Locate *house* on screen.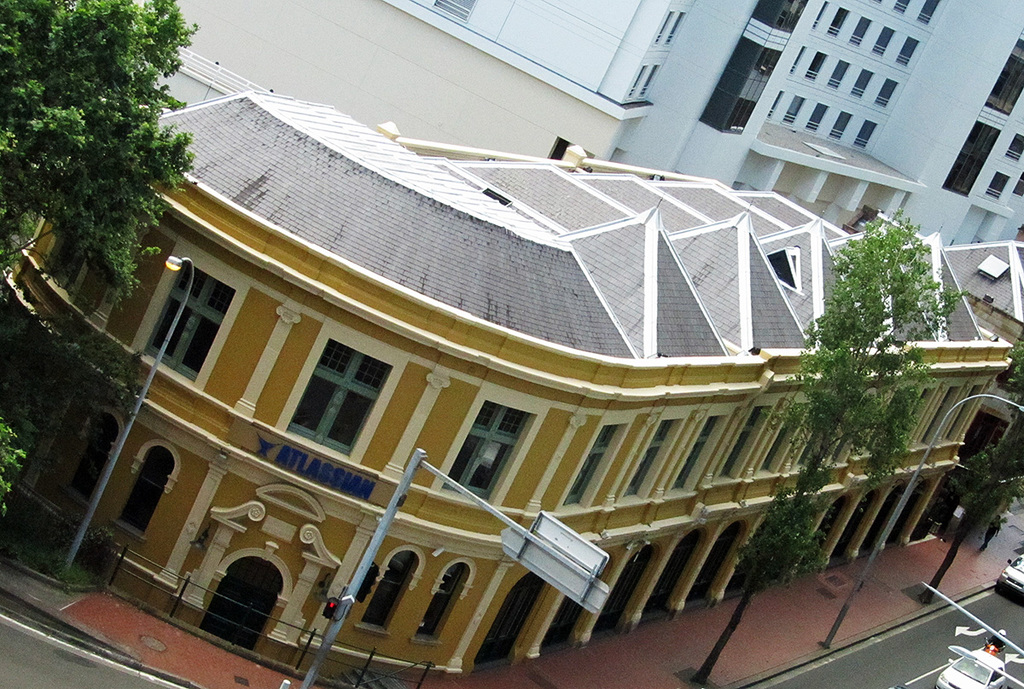
On screen at [left=172, top=0, right=1023, bottom=258].
